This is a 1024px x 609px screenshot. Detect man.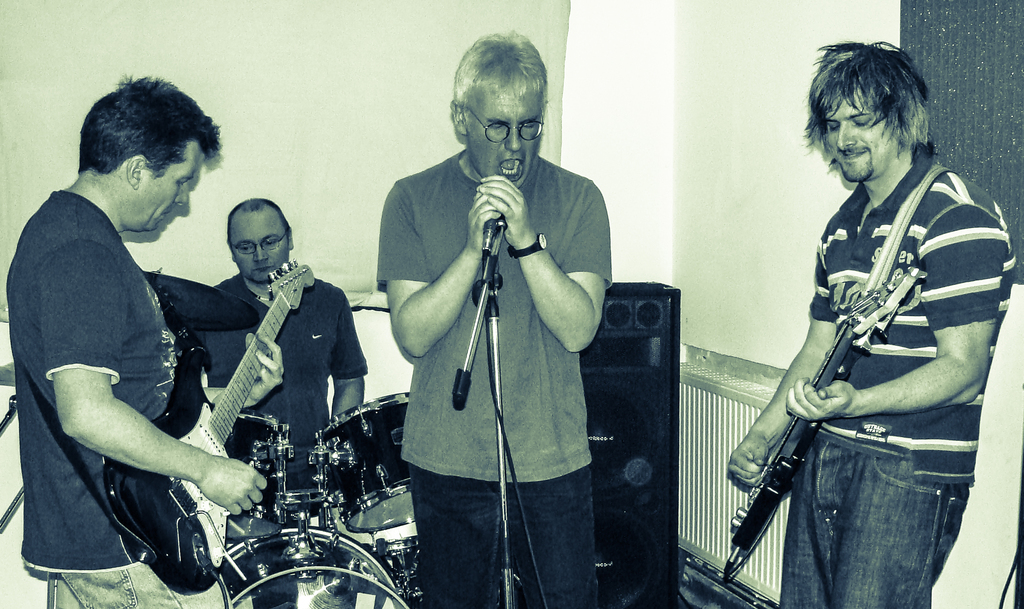
box=[724, 39, 1018, 608].
